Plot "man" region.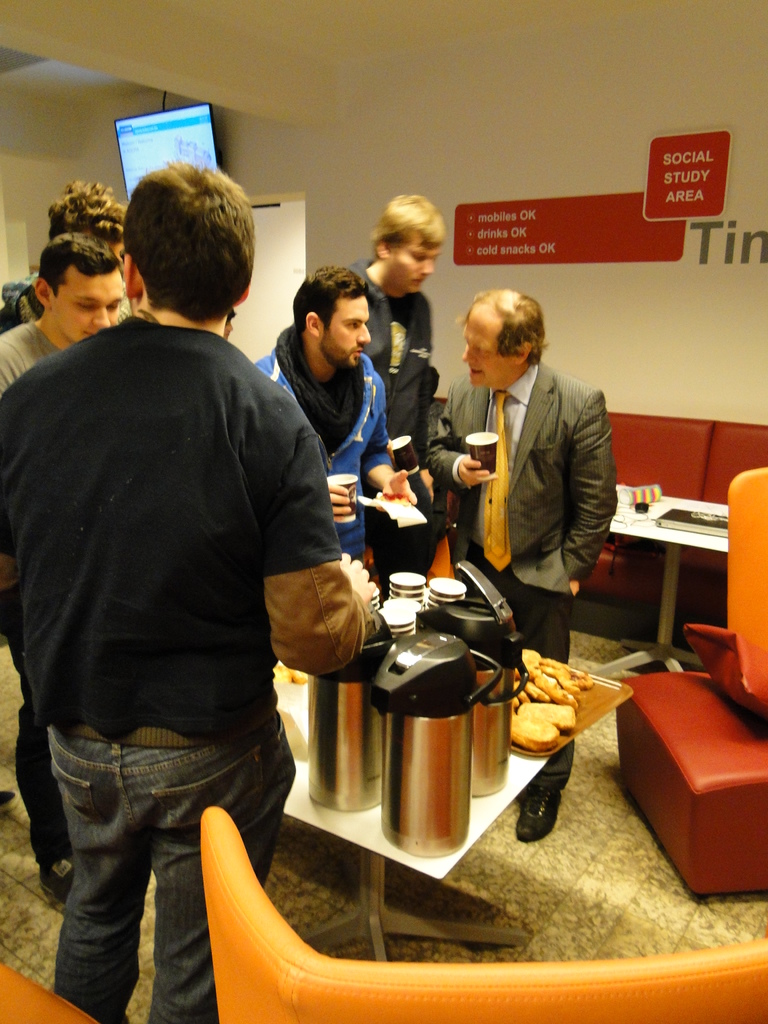
Plotted at {"left": 408, "top": 287, "right": 618, "bottom": 852}.
